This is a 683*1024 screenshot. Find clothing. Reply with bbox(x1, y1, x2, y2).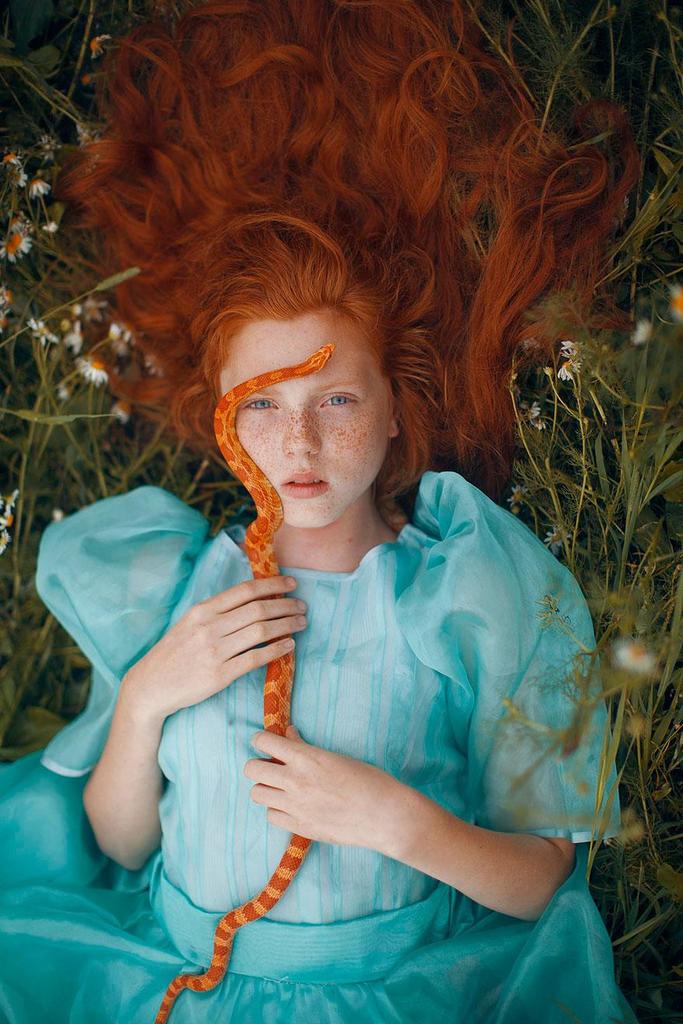
bbox(0, 470, 644, 1023).
